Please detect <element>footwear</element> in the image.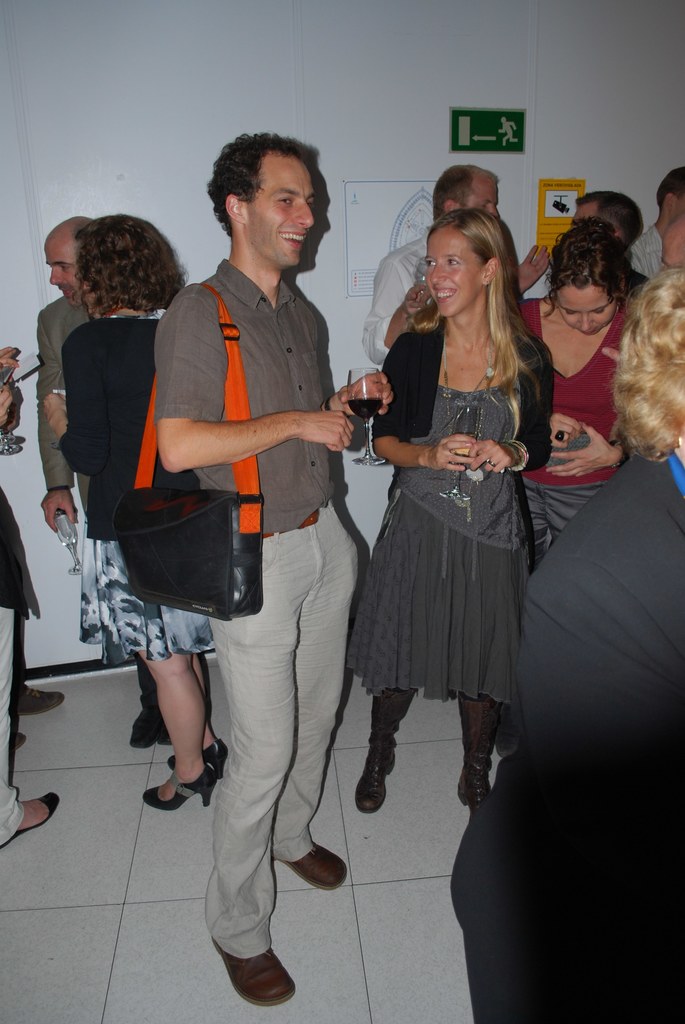
{"left": 351, "top": 688, "right": 421, "bottom": 810}.
